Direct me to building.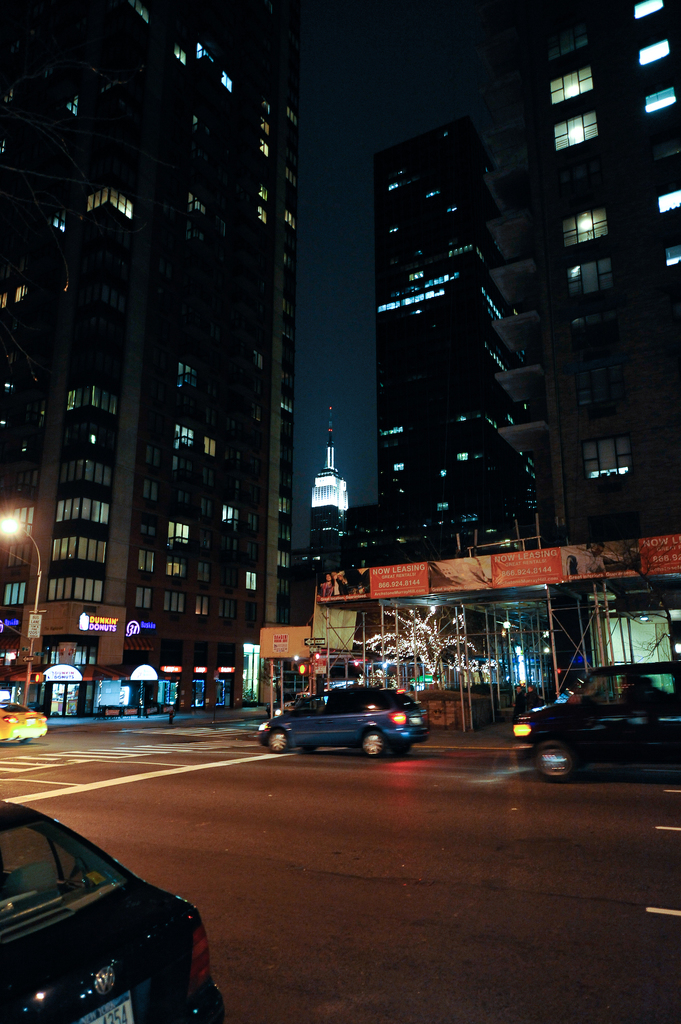
Direction: <box>315,0,680,724</box>.
